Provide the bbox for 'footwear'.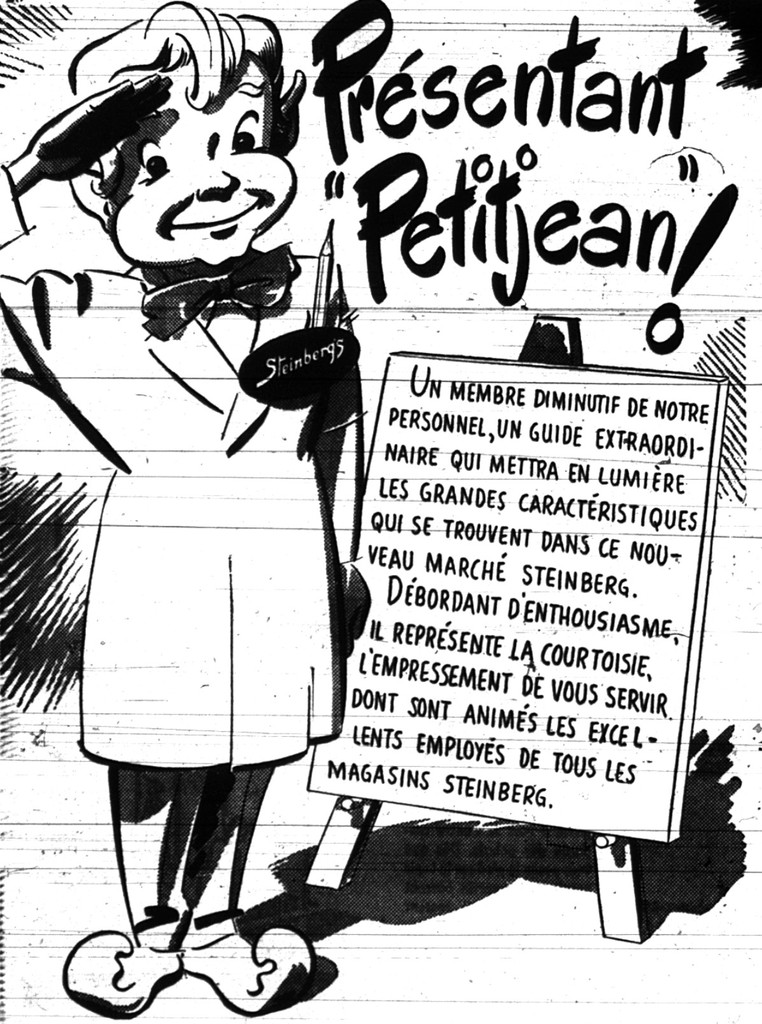
region(175, 921, 319, 1016).
